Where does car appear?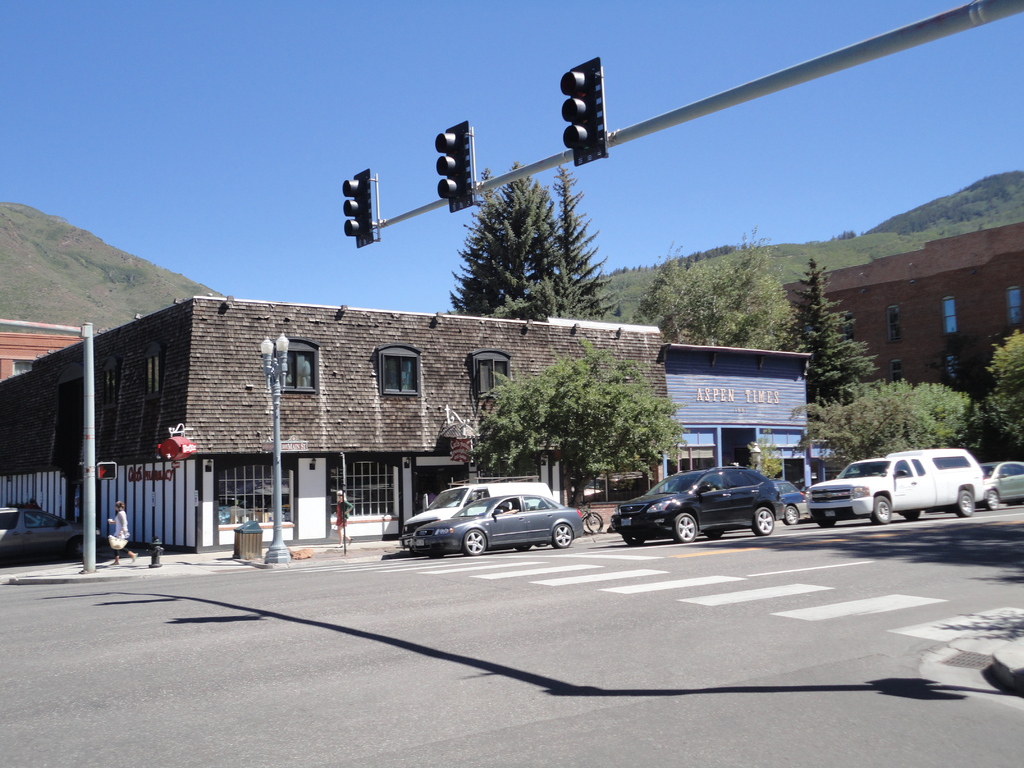
Appears at {"left": 801, "top": 447, "right": 985, "bottom": 529}.
